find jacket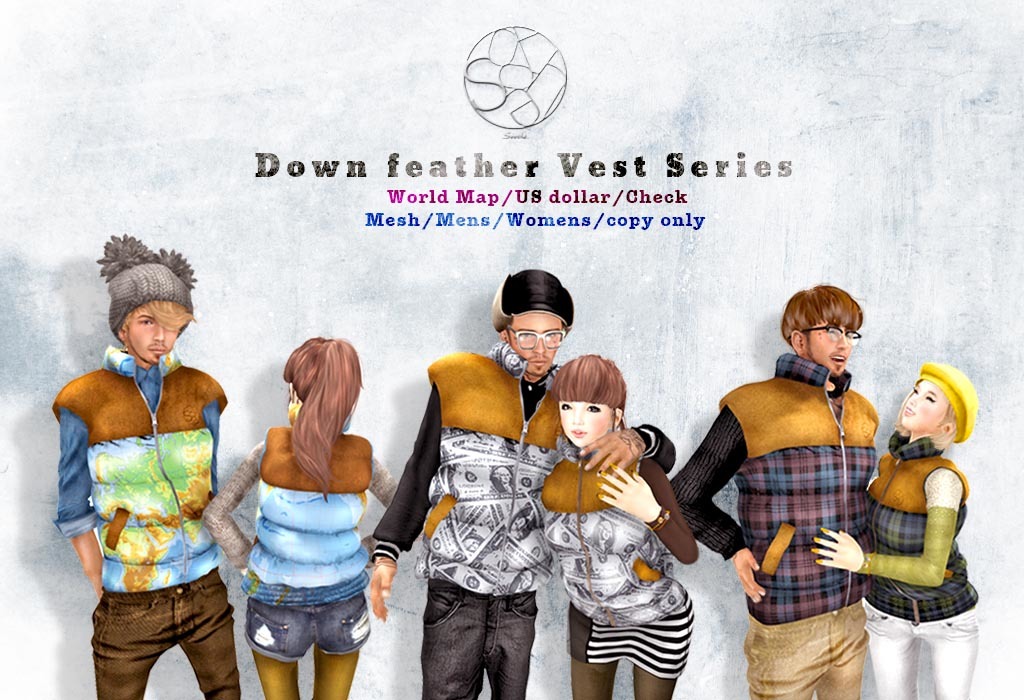
865, 428, 970, 626
